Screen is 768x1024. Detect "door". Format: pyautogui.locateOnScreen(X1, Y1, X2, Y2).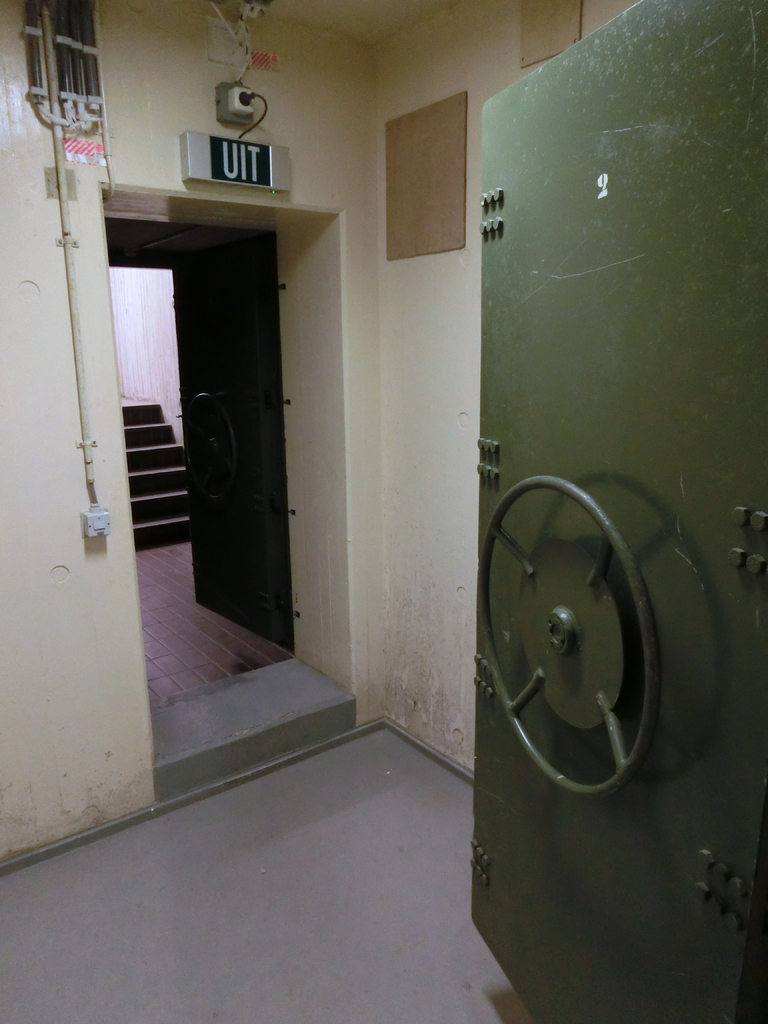
pyautogui.locateOnScreen(442, 0, 759, 1023).
